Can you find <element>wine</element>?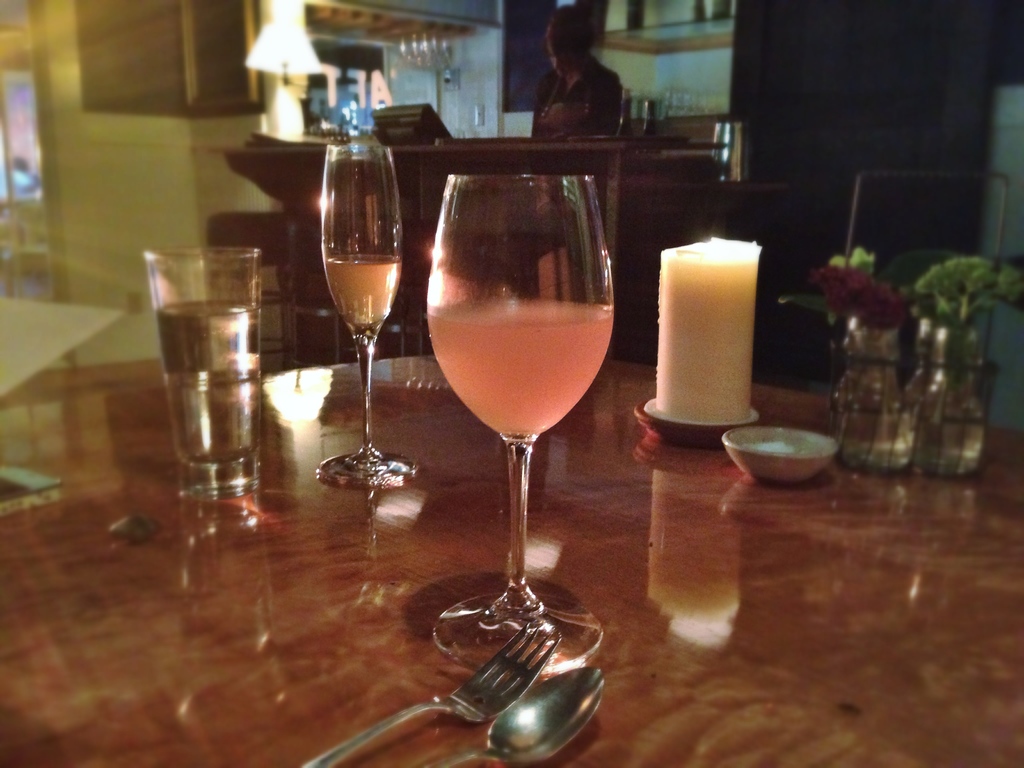
Yes, bounding box: 431, 291, 612, 438.
